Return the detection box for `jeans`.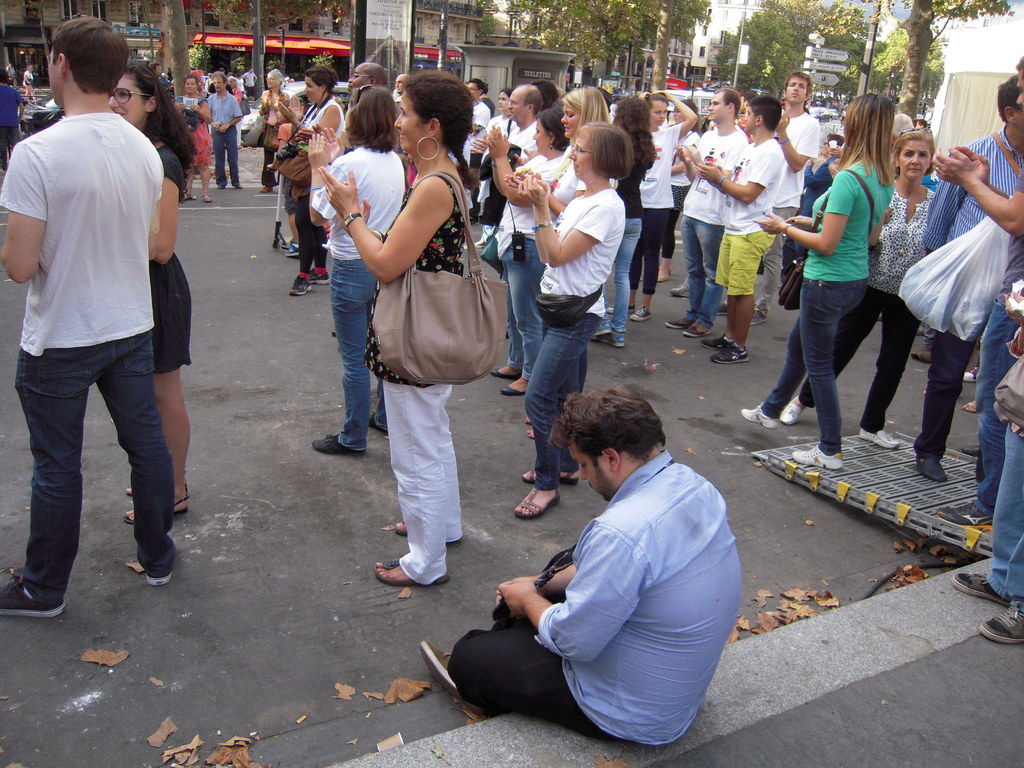
{"left": 995, "top": 435, "right": 1023, "bottom": 593}.
